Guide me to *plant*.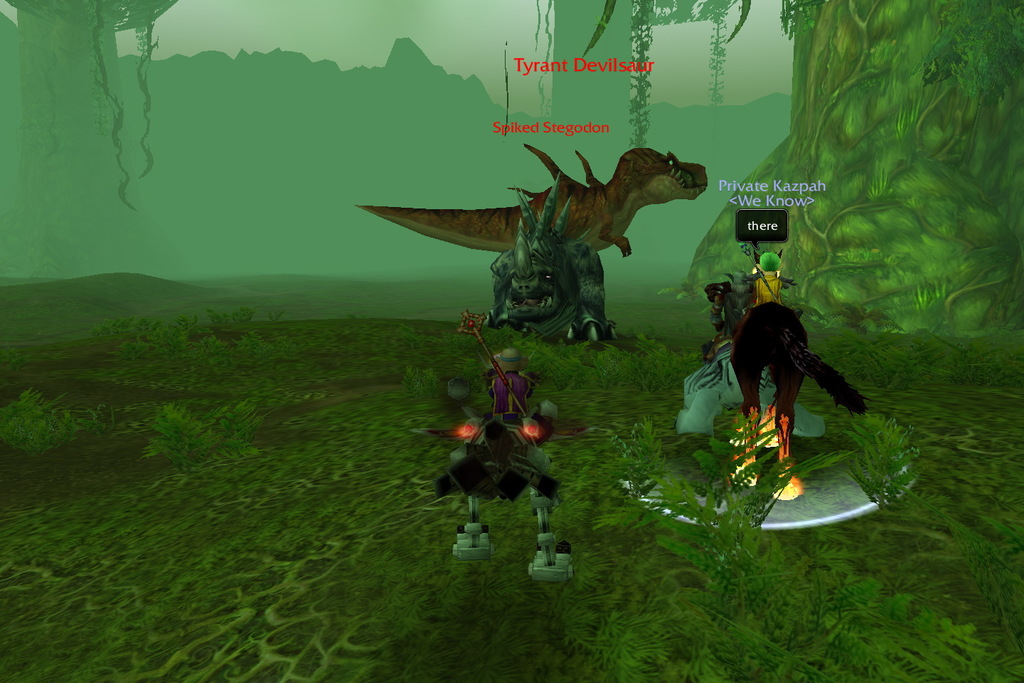
Guidance: BBox(136, 310, 170, 337).
